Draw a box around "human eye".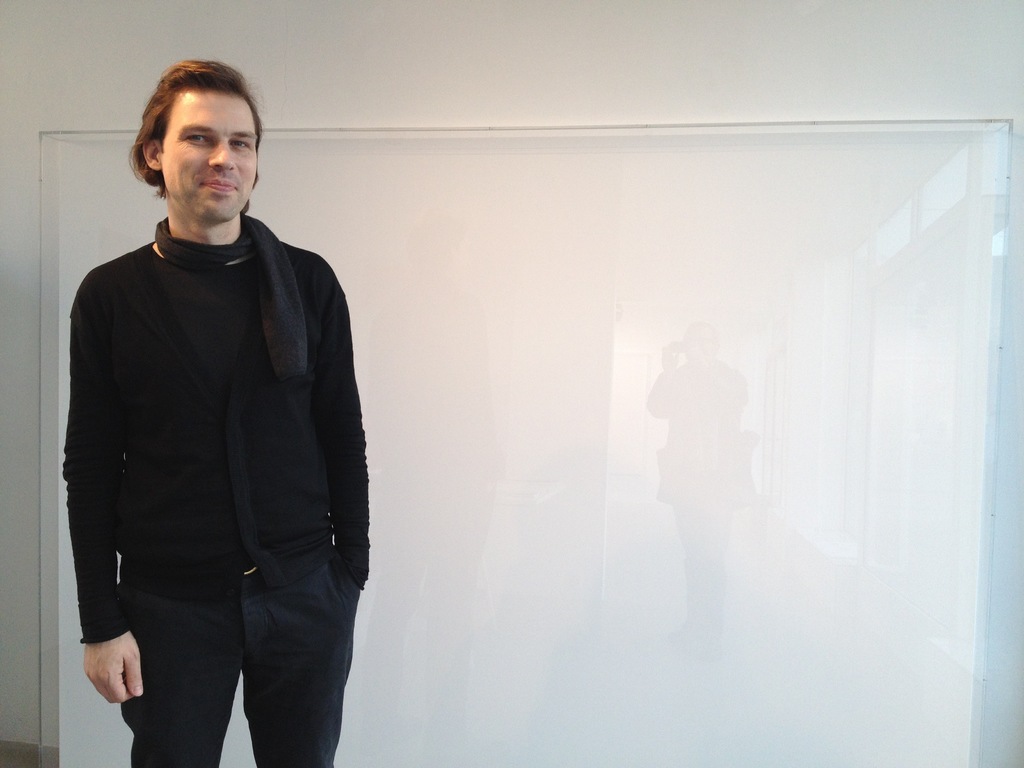
region(182, 131, 206, 145).
